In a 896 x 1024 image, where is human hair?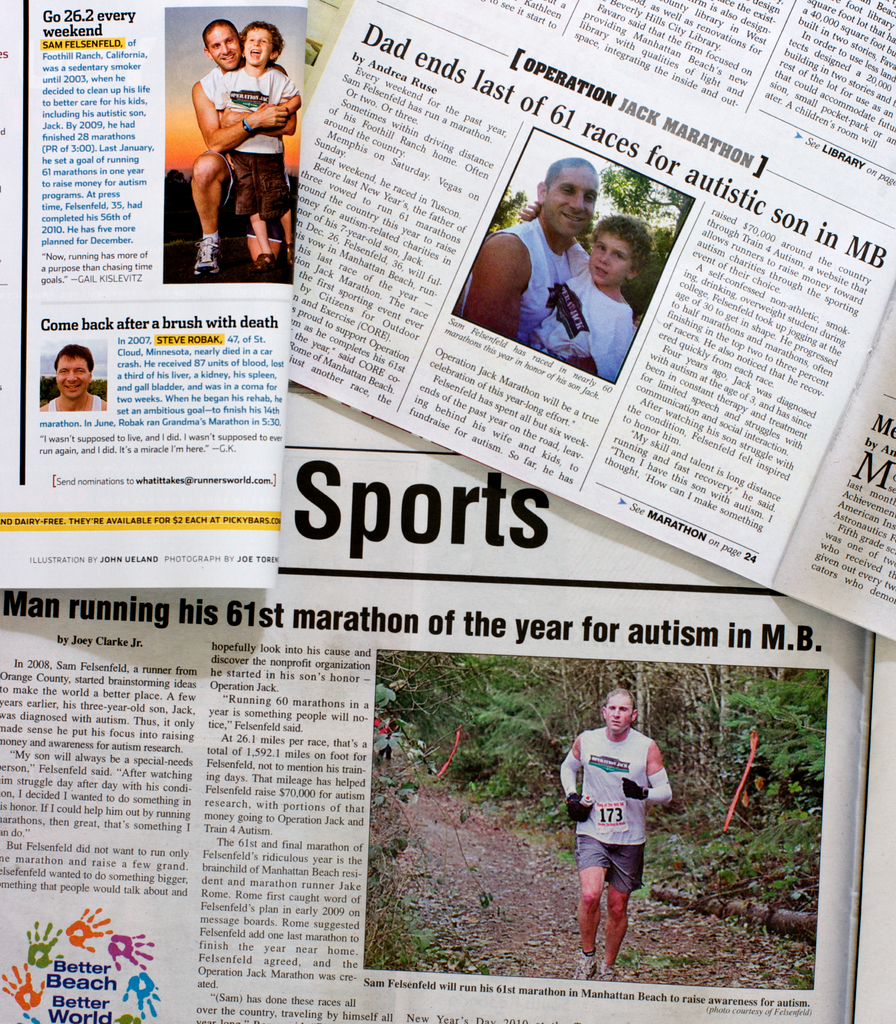
region(540, 156, 600, 198).
